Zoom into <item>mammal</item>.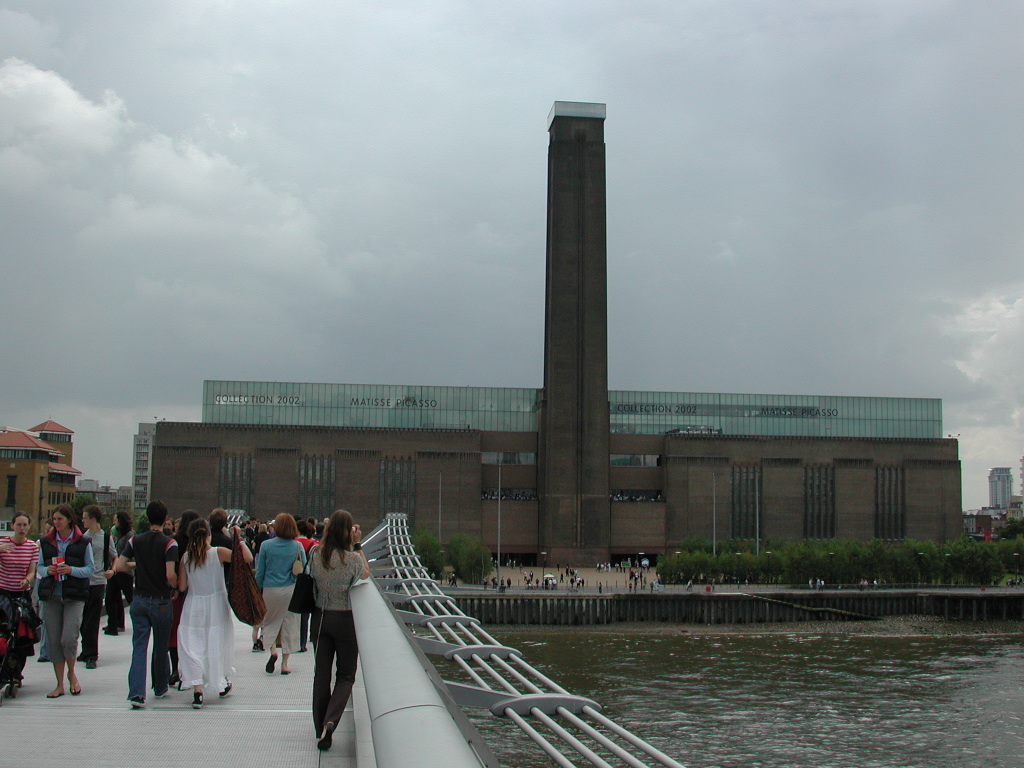
Zoom target: bbox(838, 585, 843, 592).
